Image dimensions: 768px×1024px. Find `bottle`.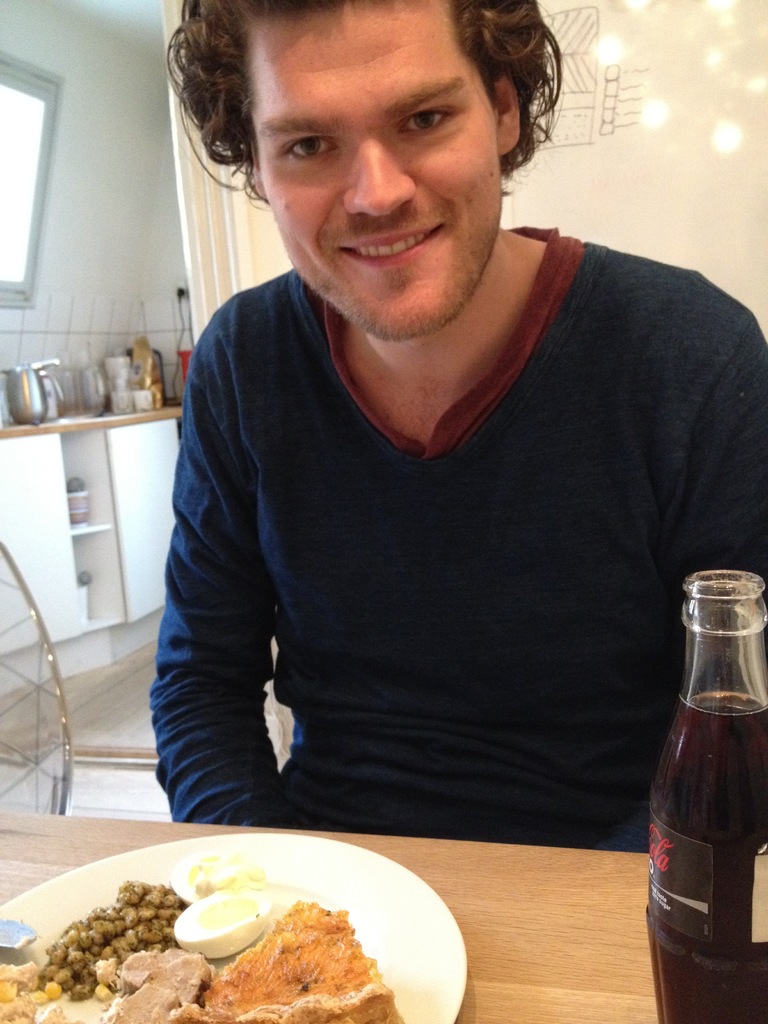
left=650, top=580, right=765, bottom=997.
